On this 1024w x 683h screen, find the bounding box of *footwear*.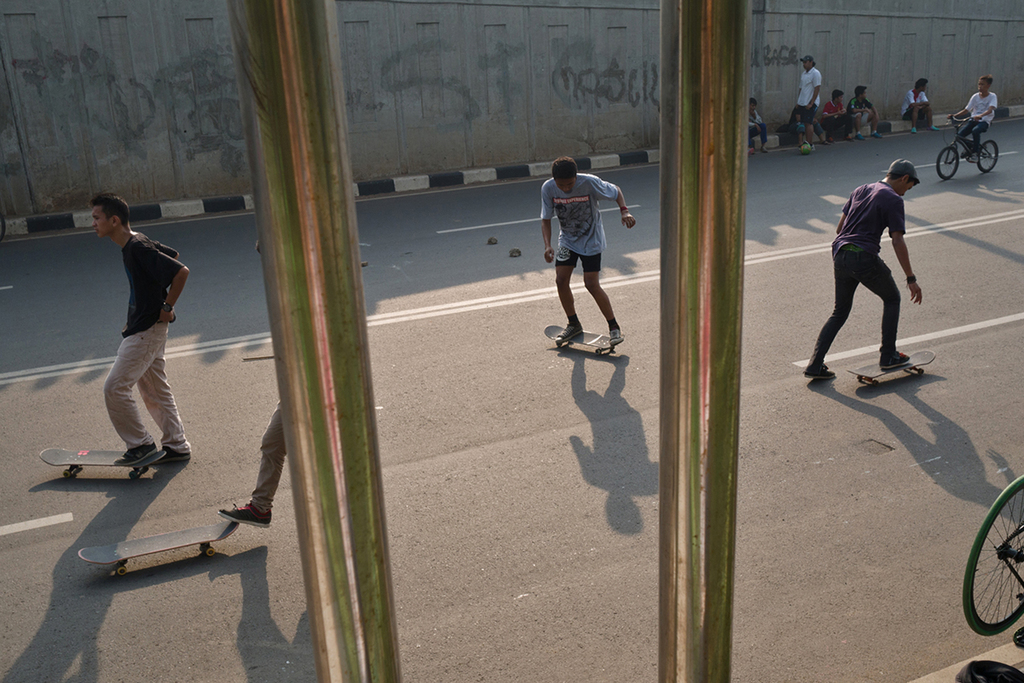
Bounding box: 823/139/831/146.
